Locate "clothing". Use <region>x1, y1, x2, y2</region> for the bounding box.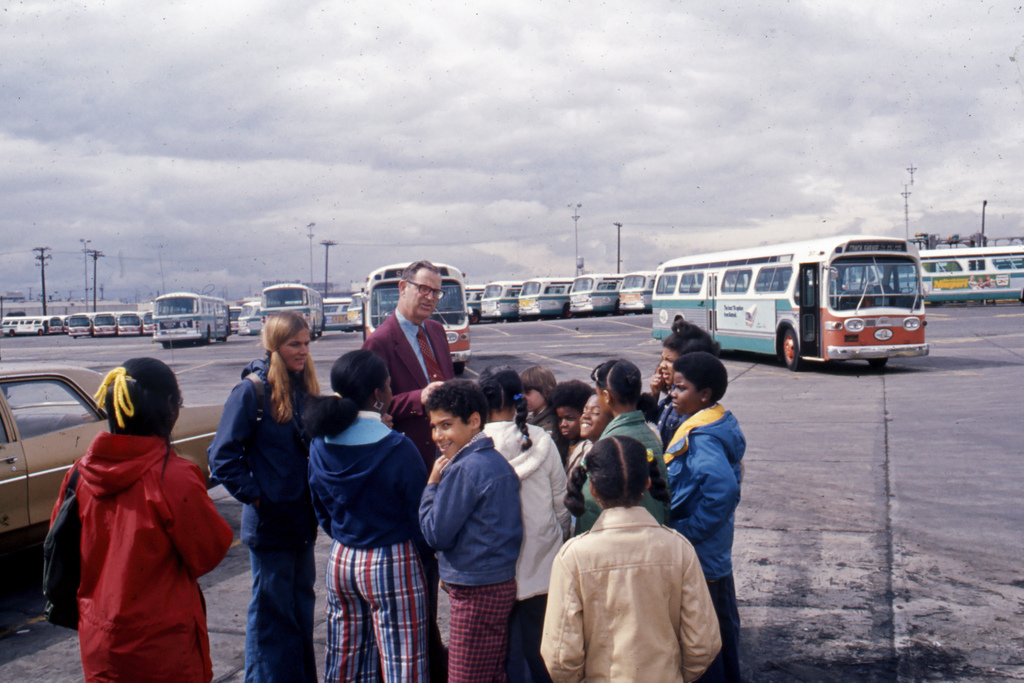
<region>536, 482, 733, 680</region>.
